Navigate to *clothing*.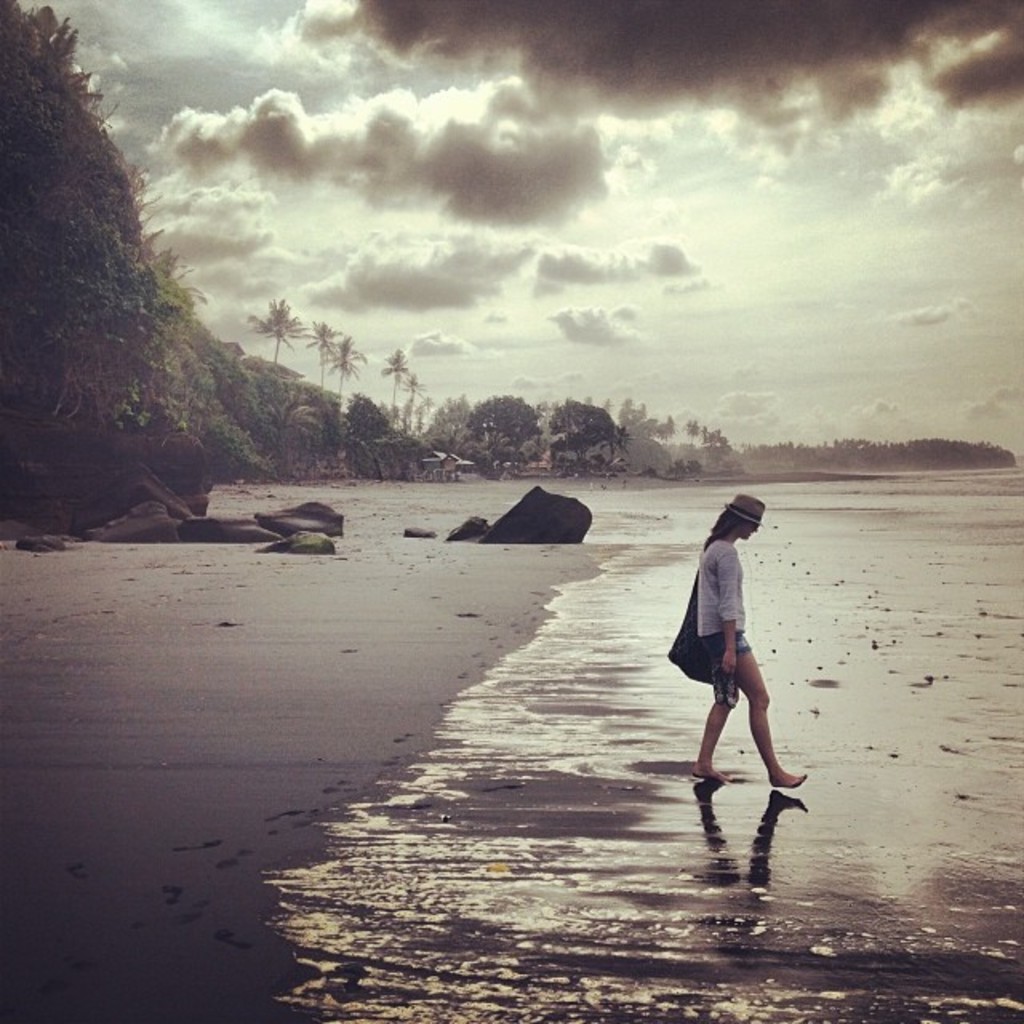
Navigation target: left=701, top=536, right=757, bottom=662.
